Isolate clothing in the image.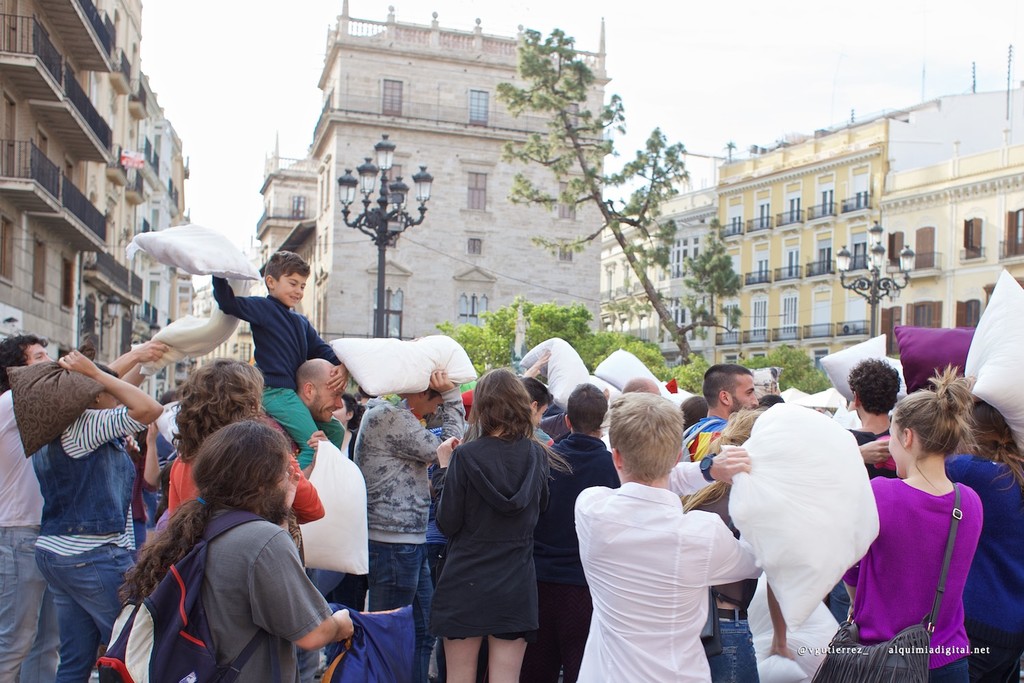
Isolated region: bbox=[204, 514, 329, 682].
